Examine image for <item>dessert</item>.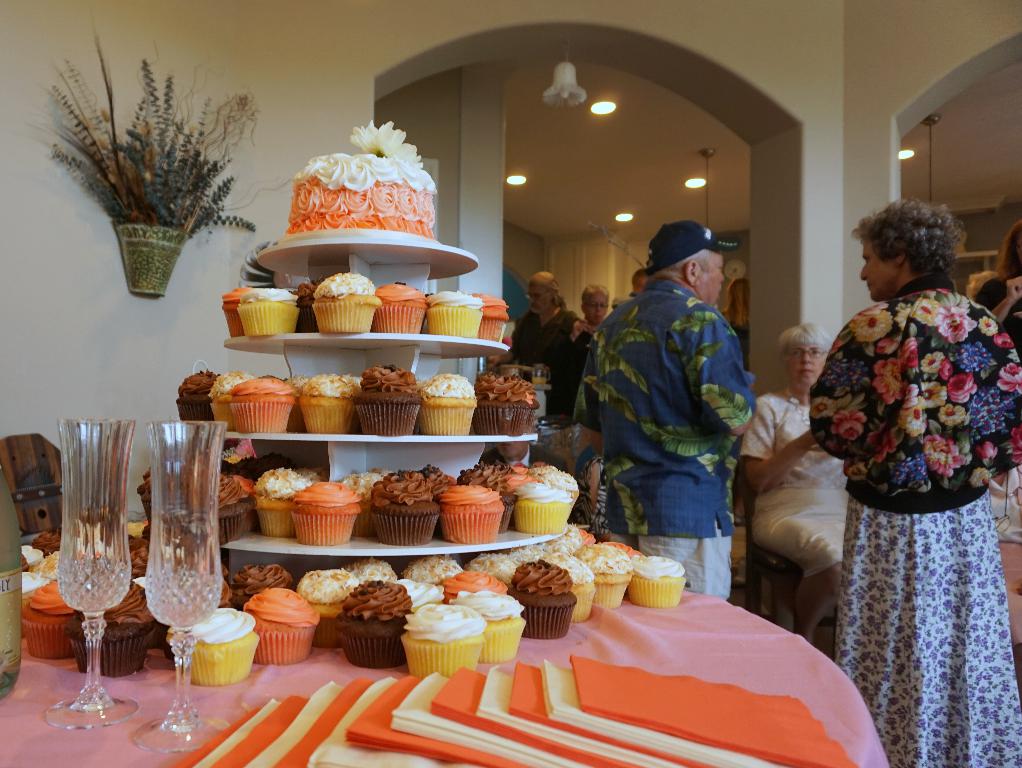
Examination result: detection(344, 581, 413, 664).
